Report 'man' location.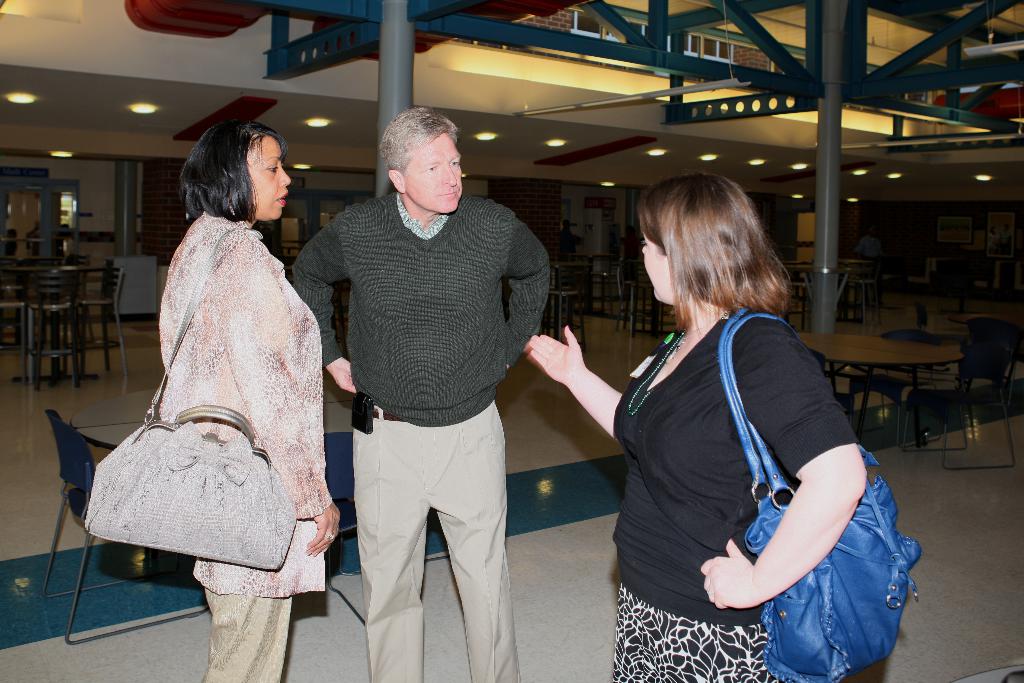
Report: left=299, top=102, right=562, bottom=679.
